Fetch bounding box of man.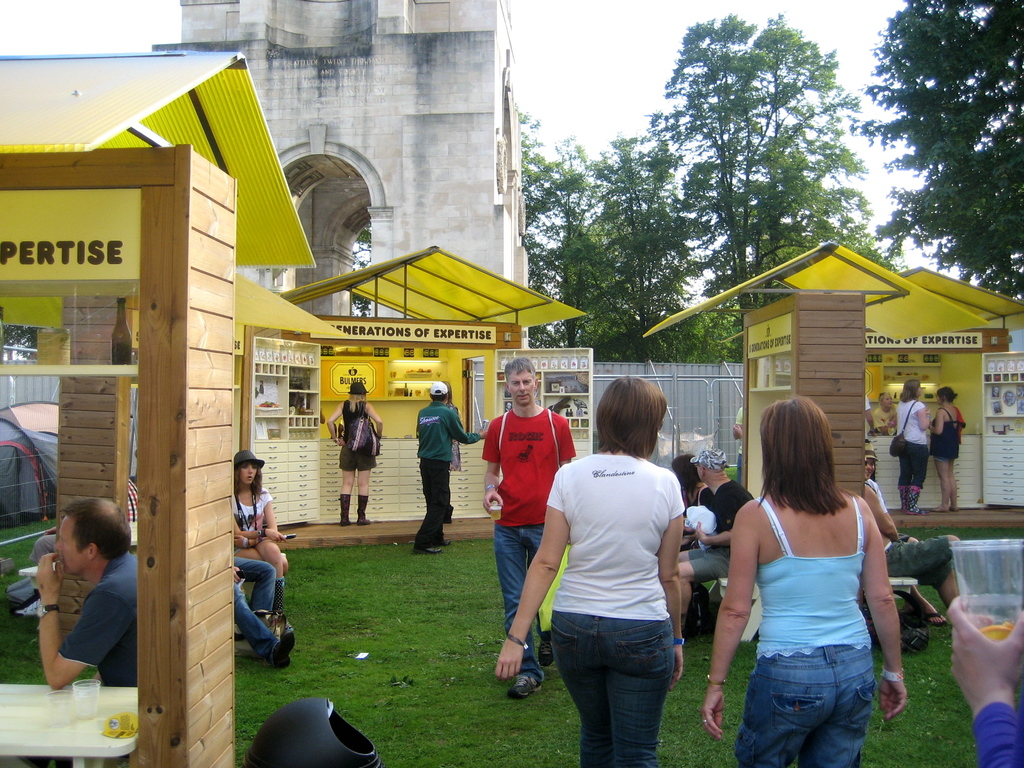
Bbox: (x1=410, y1=379, x2=486, y2=552).
